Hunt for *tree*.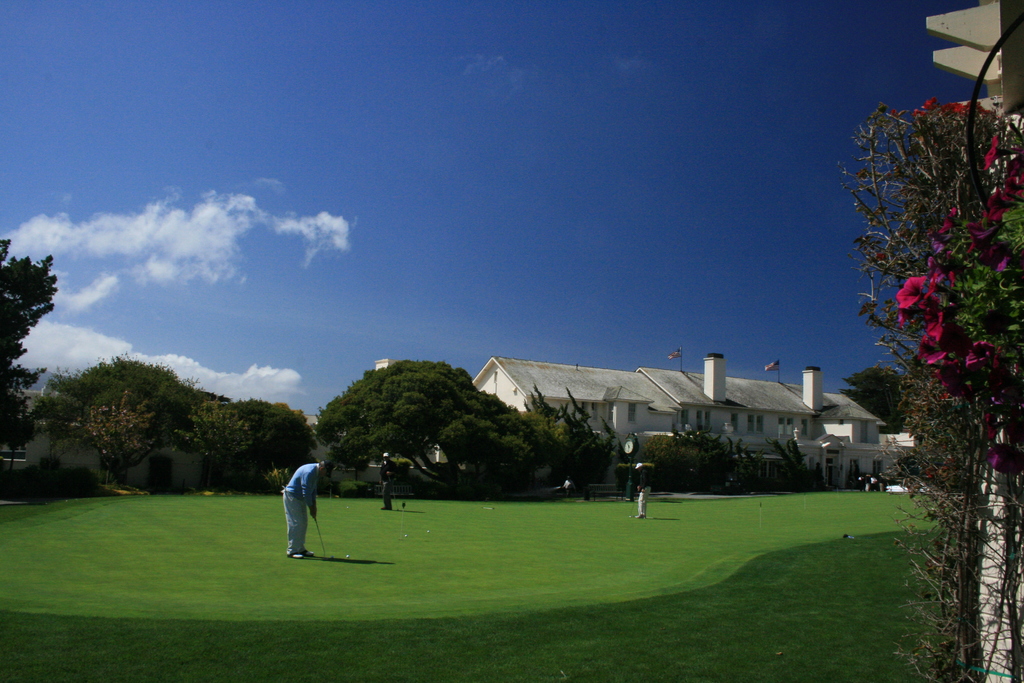
Hunted down at Rect(0, 384, 38, 479).
